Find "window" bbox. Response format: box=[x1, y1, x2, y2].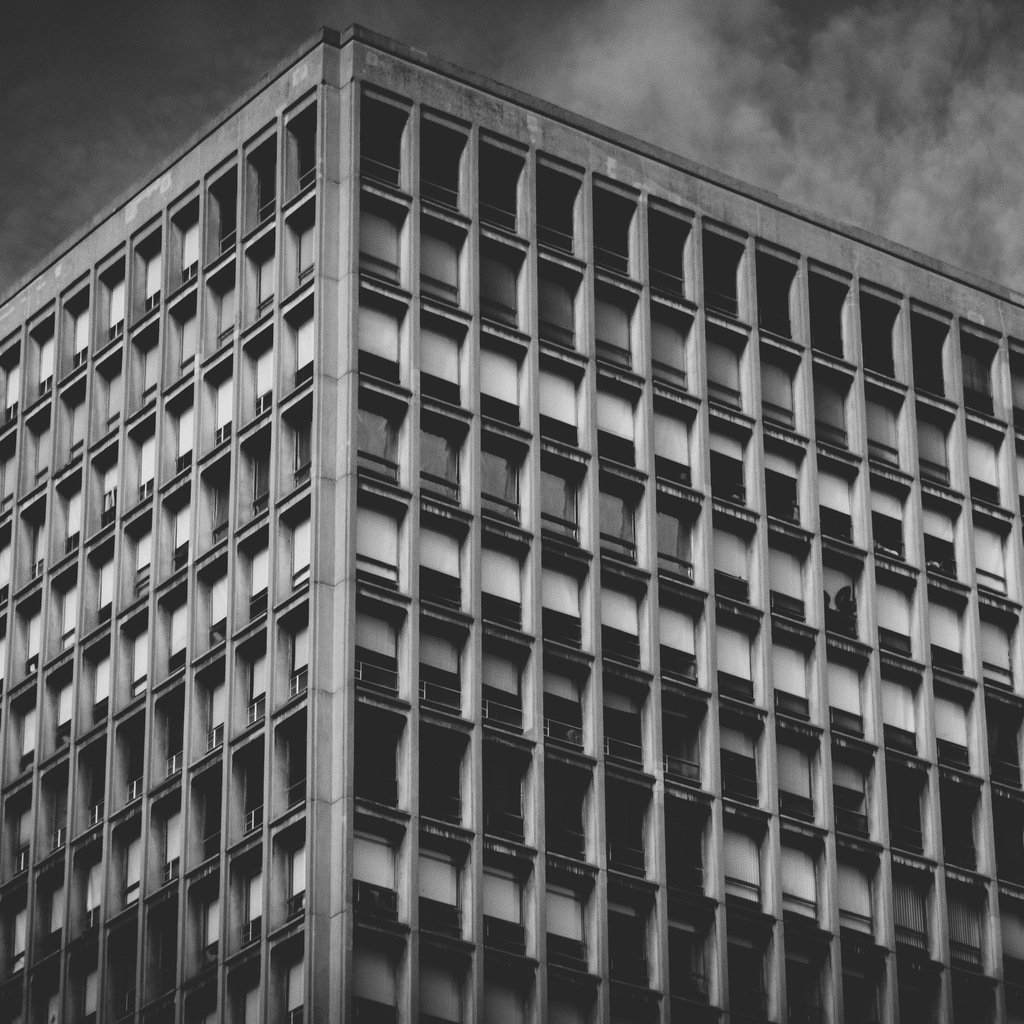
box=[914, 300, 961, 413].
